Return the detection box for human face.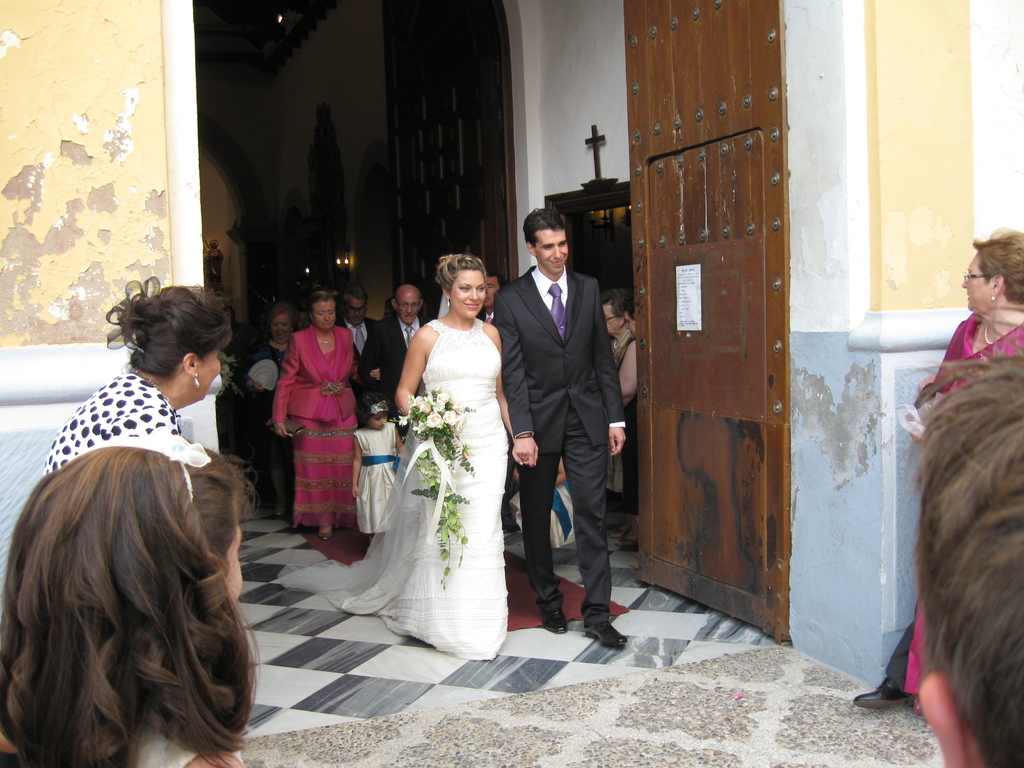
(left=451, top=268, right=484, bottom=321).
